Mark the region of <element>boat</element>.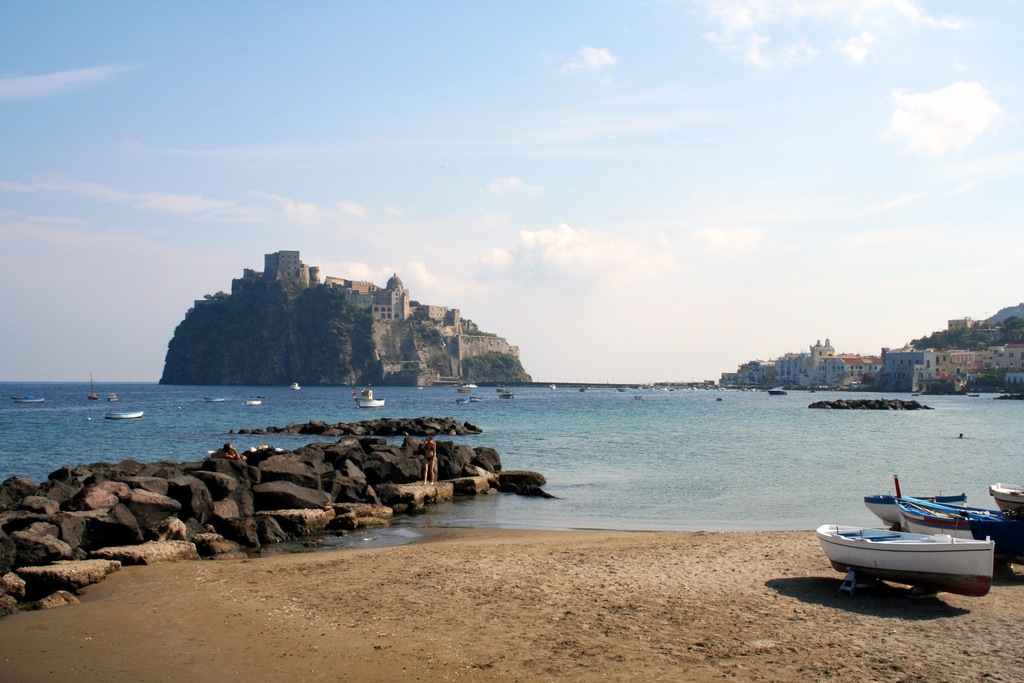
Region: Rect(245, 402, 259, 404).
